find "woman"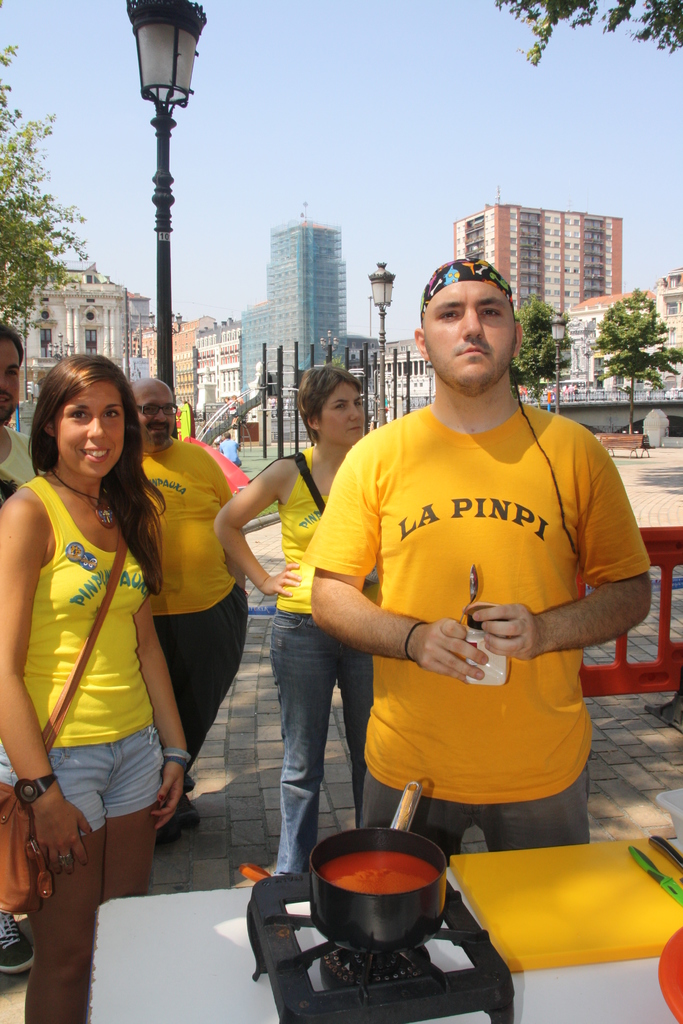
0, 353, 194, 1023
